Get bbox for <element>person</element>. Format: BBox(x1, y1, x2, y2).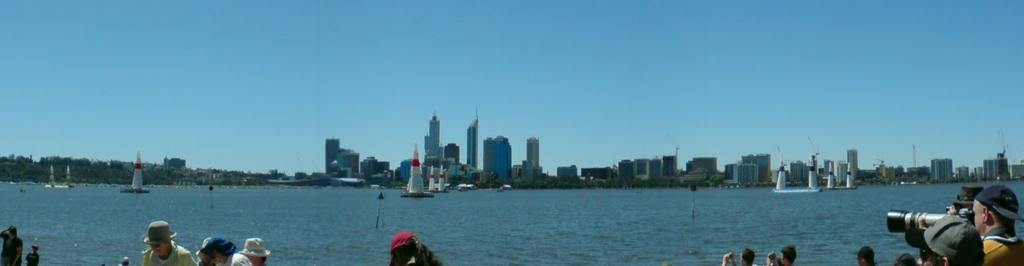
BBox(743, 247, 753, 263).
